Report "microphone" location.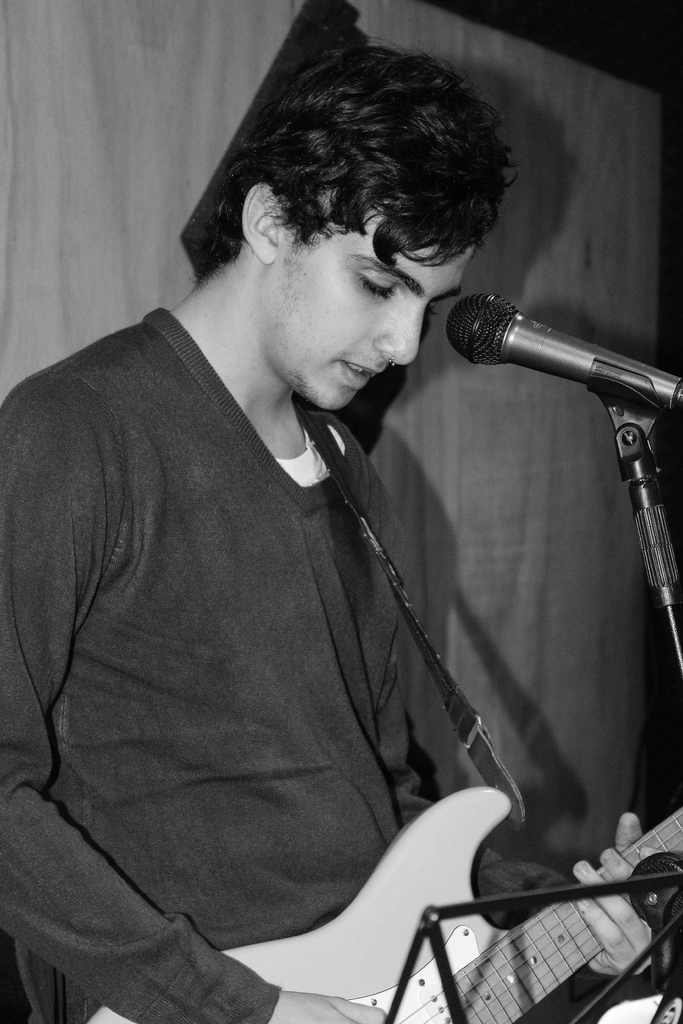
Report: left=430, top=279, right=664, bottom=423.
